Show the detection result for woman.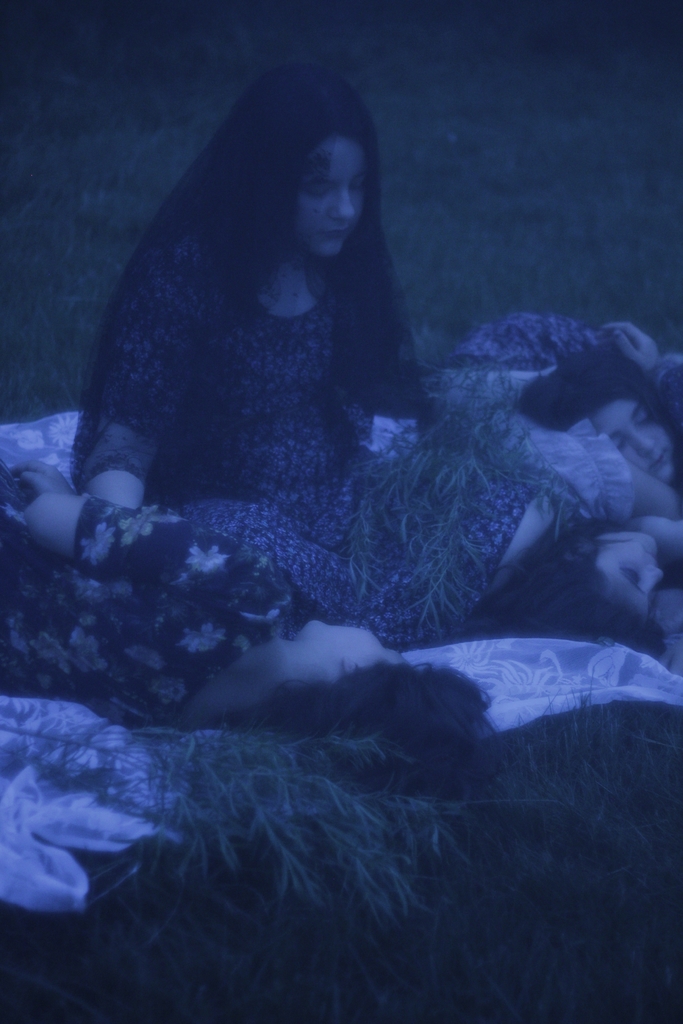
crop(69, 58, 564, 648).
